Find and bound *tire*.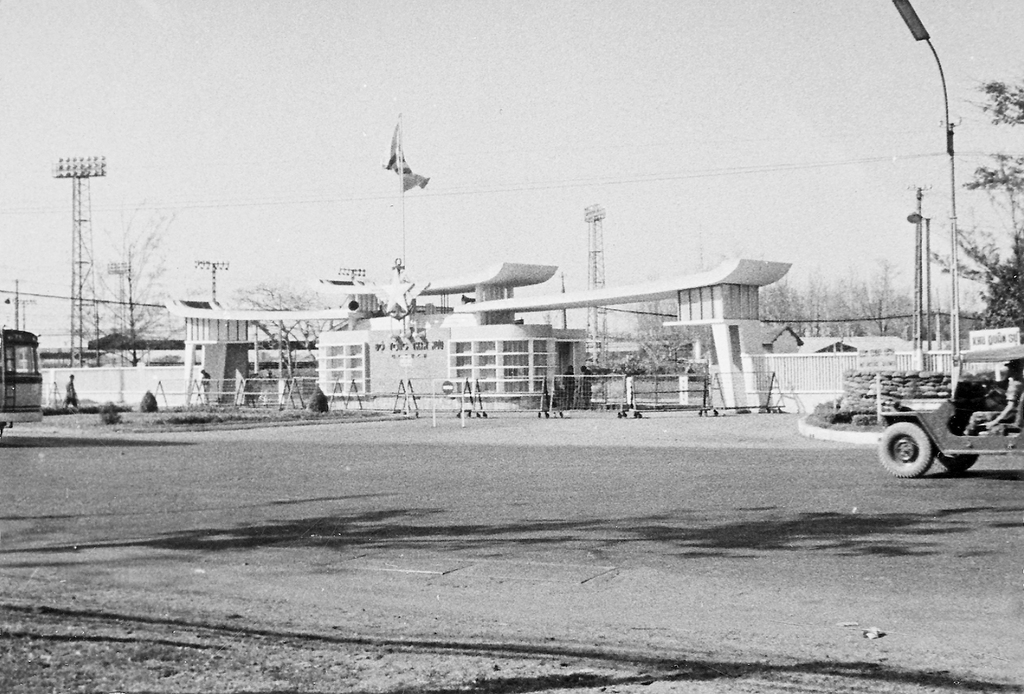
Bound: 941/452/981/475.
